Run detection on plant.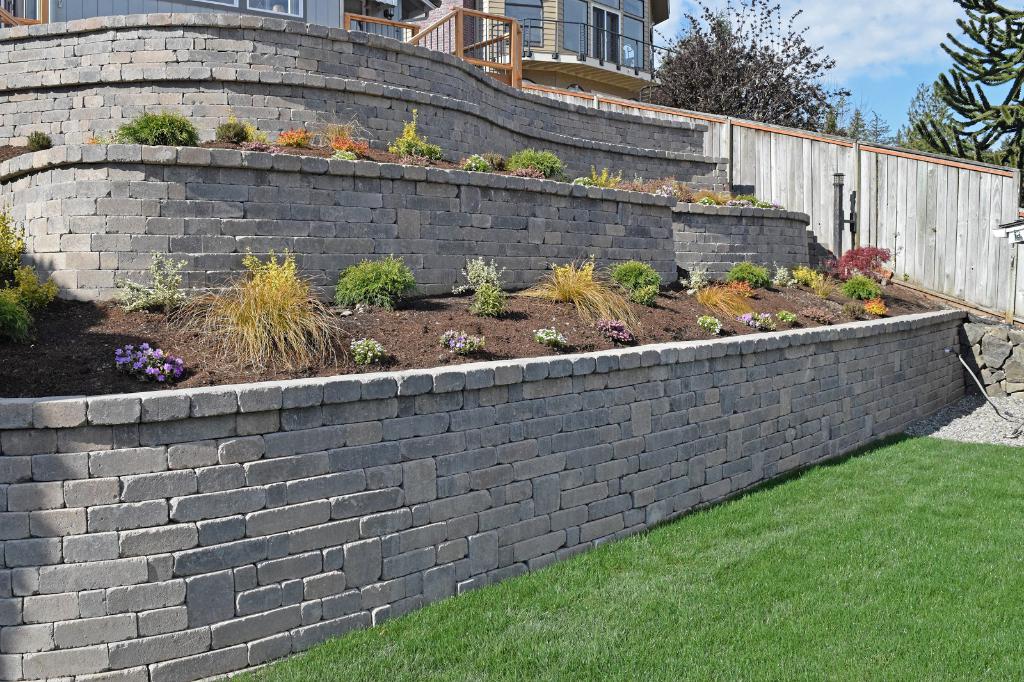
Result: region(742, 306, 780, 331).
